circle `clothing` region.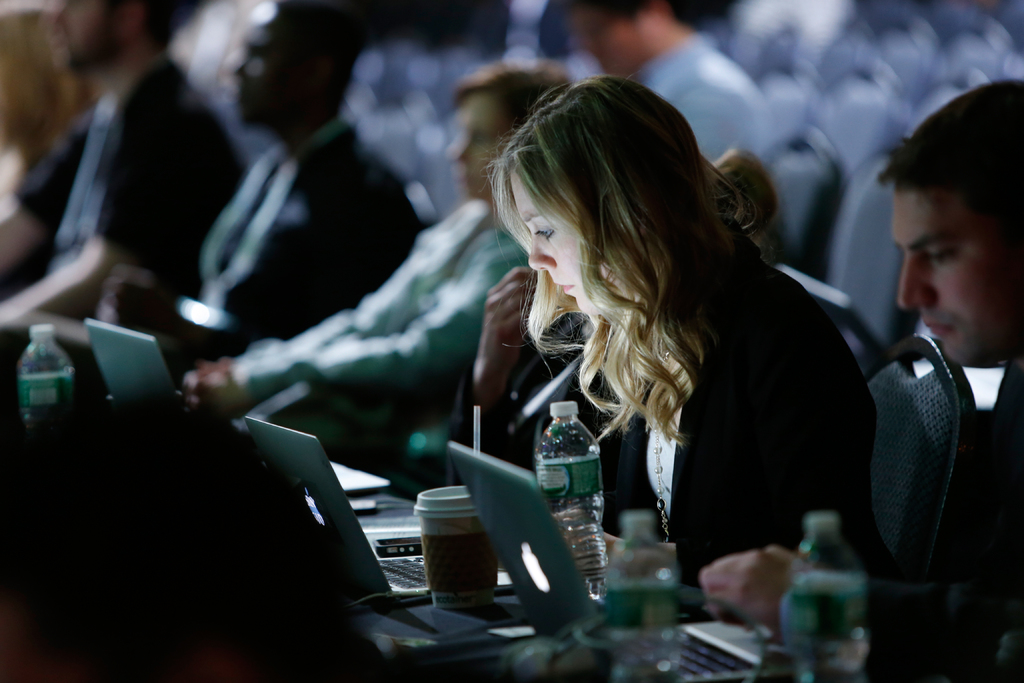
Region: l=570, t=260, r=902, b=579.
